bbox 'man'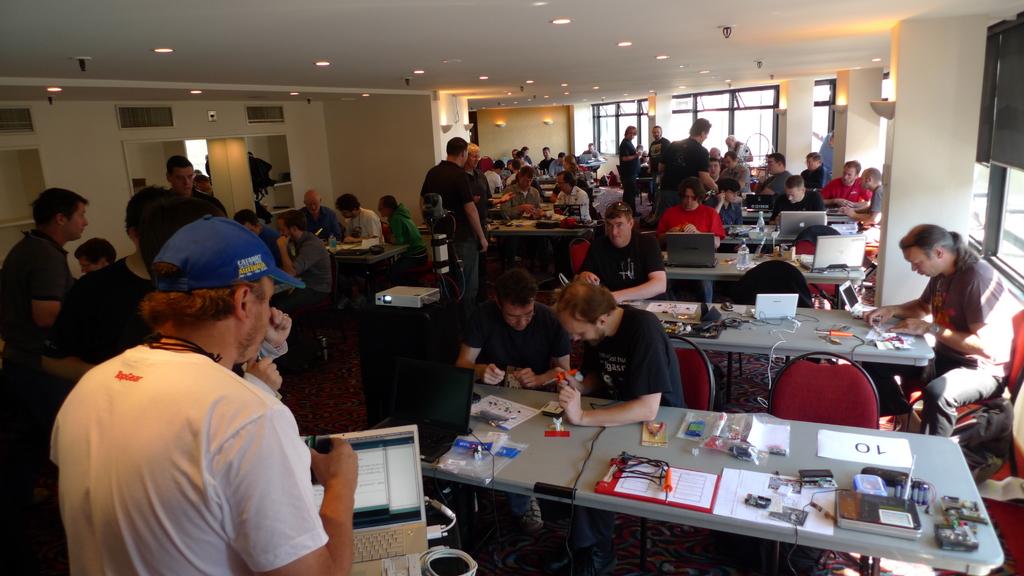
pyautogui.locateOnScreen(865, 225, 1021, 442)
